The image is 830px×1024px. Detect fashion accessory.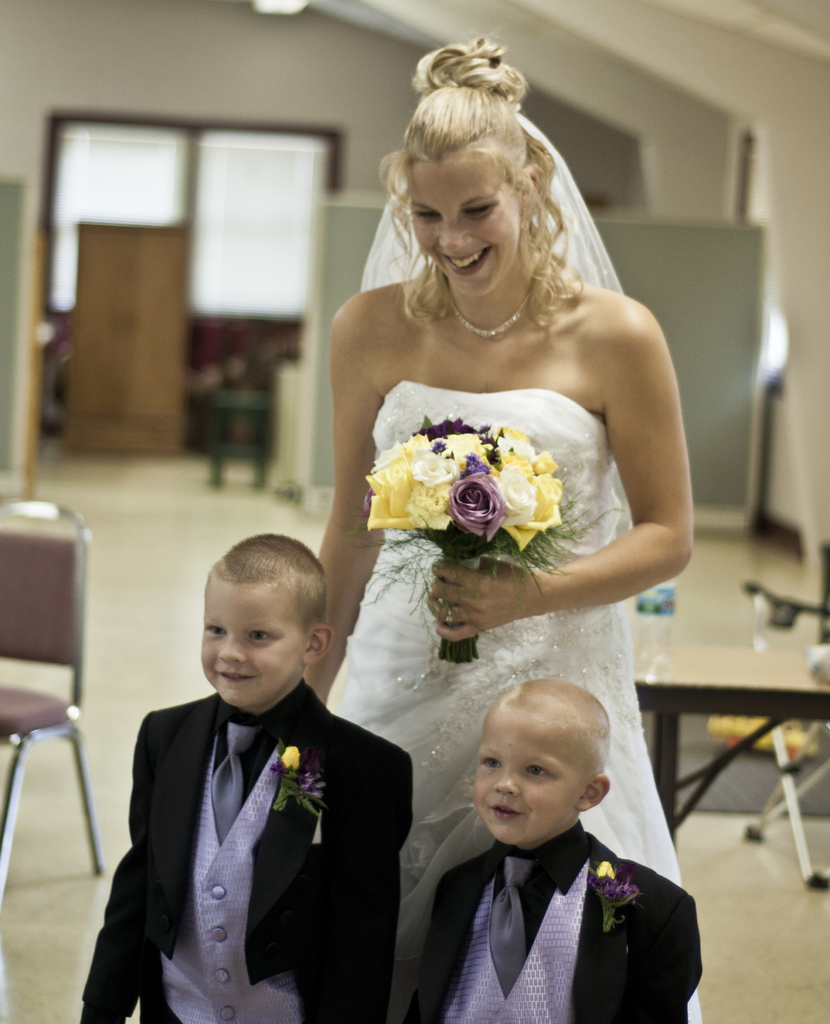
Detection: [493,854,532,996].
